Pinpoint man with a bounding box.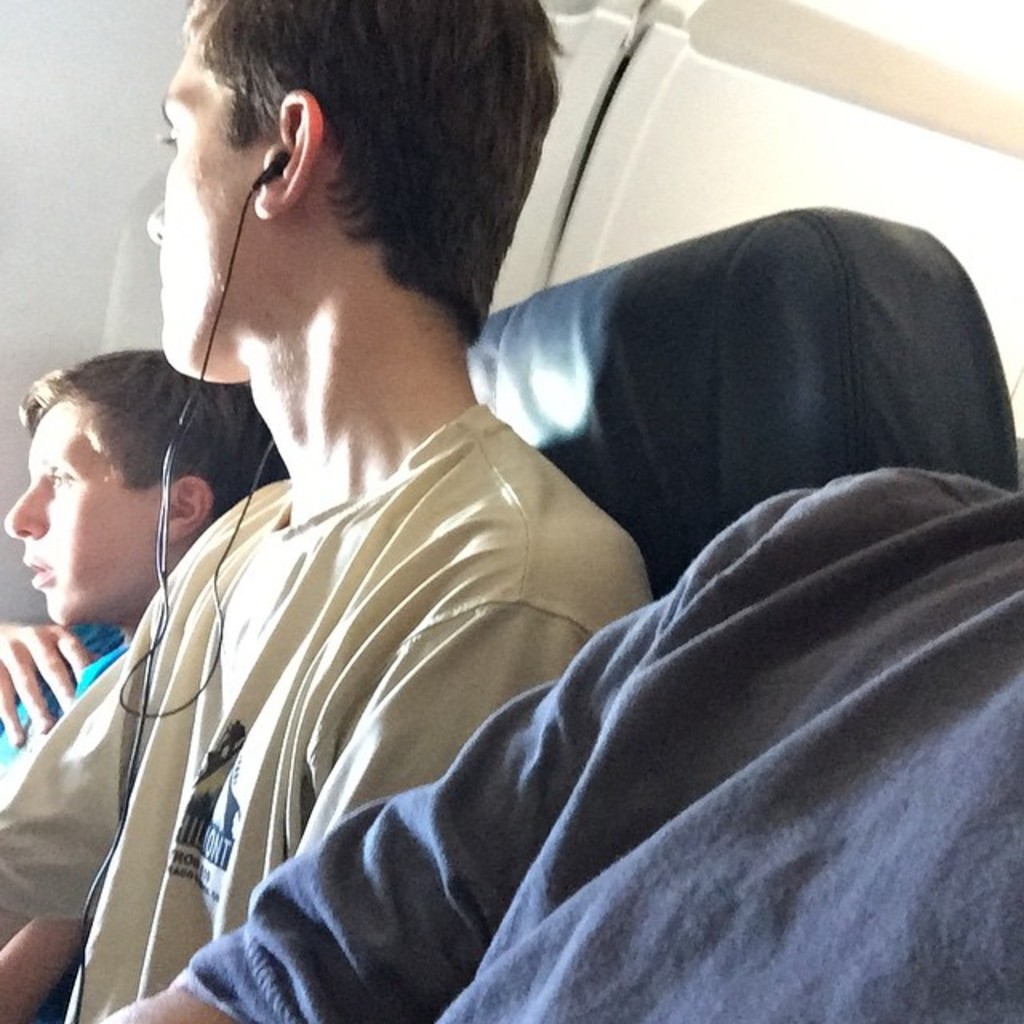
box=[0, 350, 290, 768].
